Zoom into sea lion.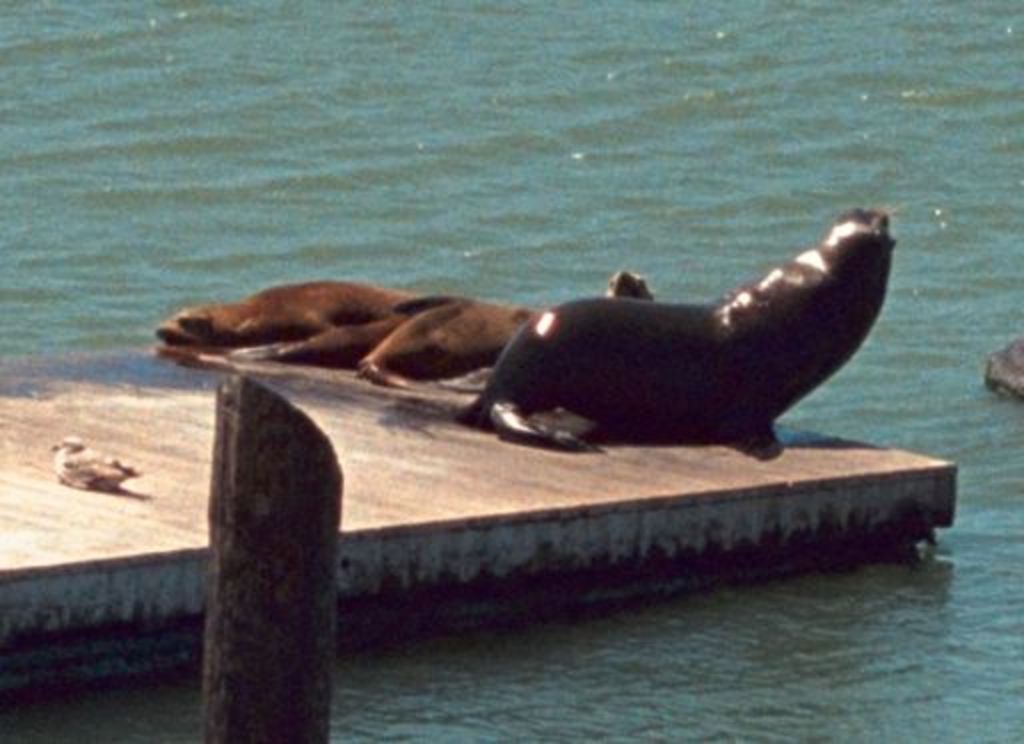
Zoom target: bbox=(268, 298, 420, 360).
